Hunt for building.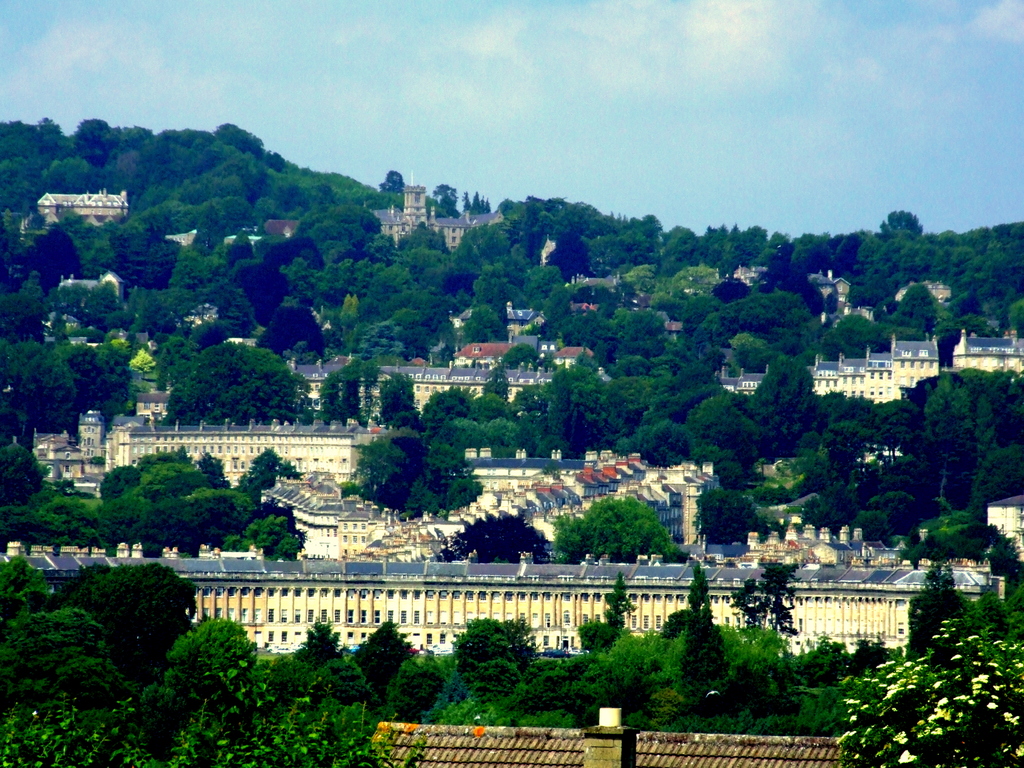
Hunted down at [left=289, top=358, right=555, bottom=417].
